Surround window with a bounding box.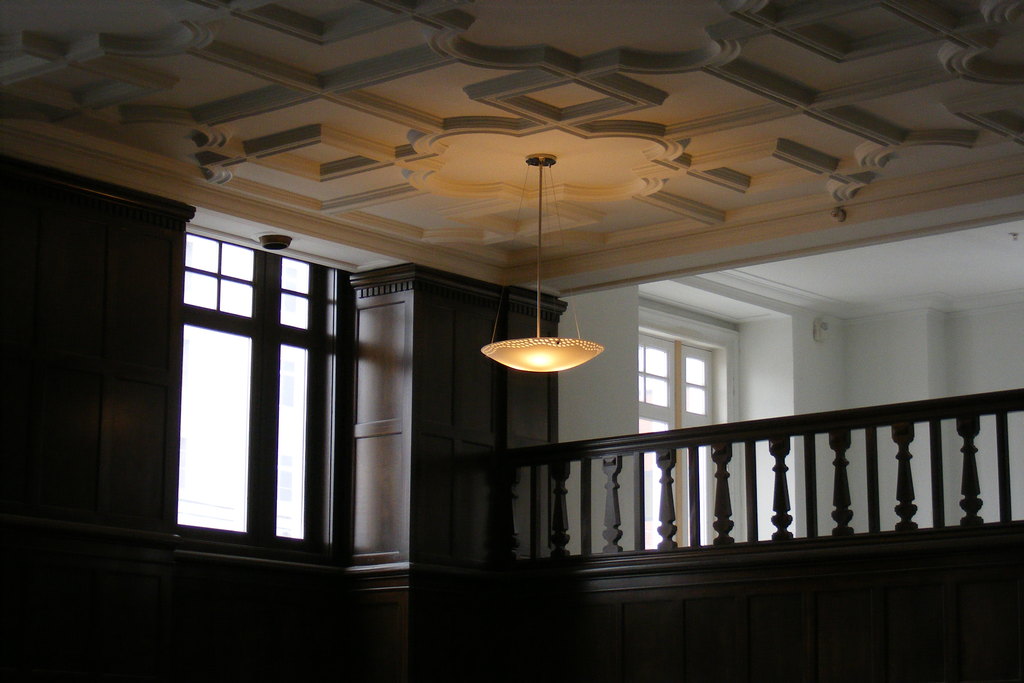
[168, 164, 378, 580].
